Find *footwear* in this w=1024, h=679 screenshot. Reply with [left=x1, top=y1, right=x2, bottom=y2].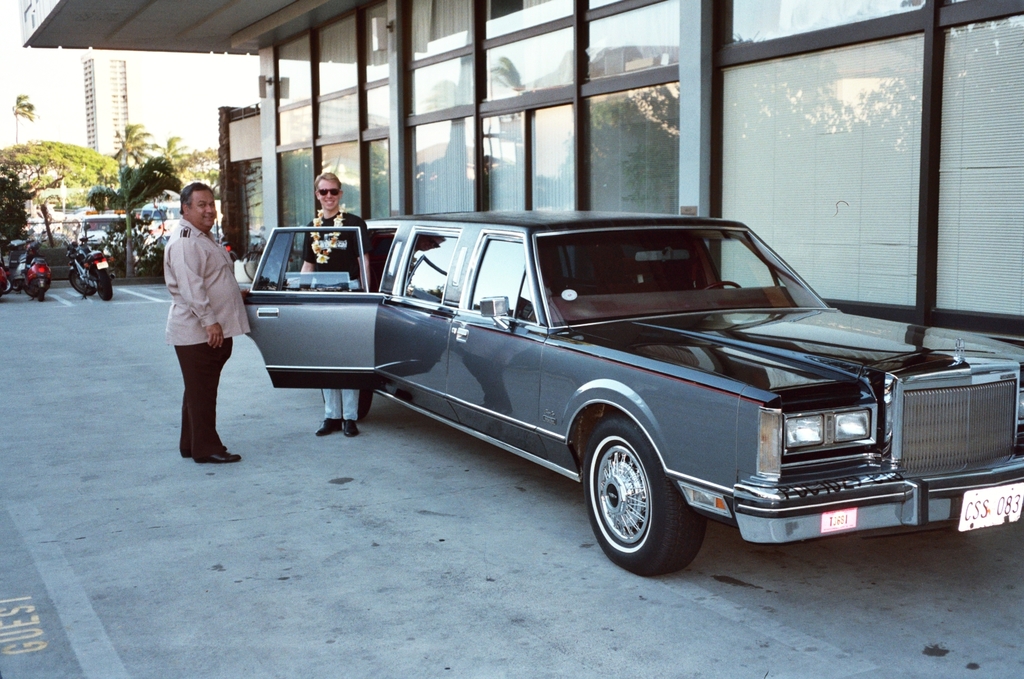
[left=192, top=451, right=240, bottom=462].
